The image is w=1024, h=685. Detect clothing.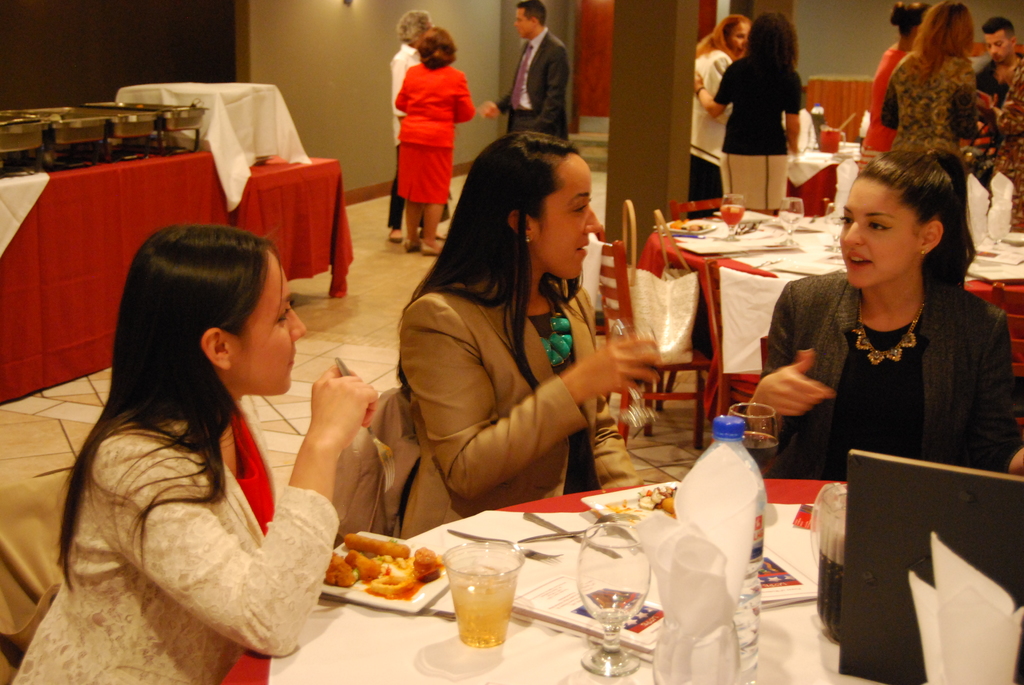
Detection: <region>388, 45, 449, 226</region>.
